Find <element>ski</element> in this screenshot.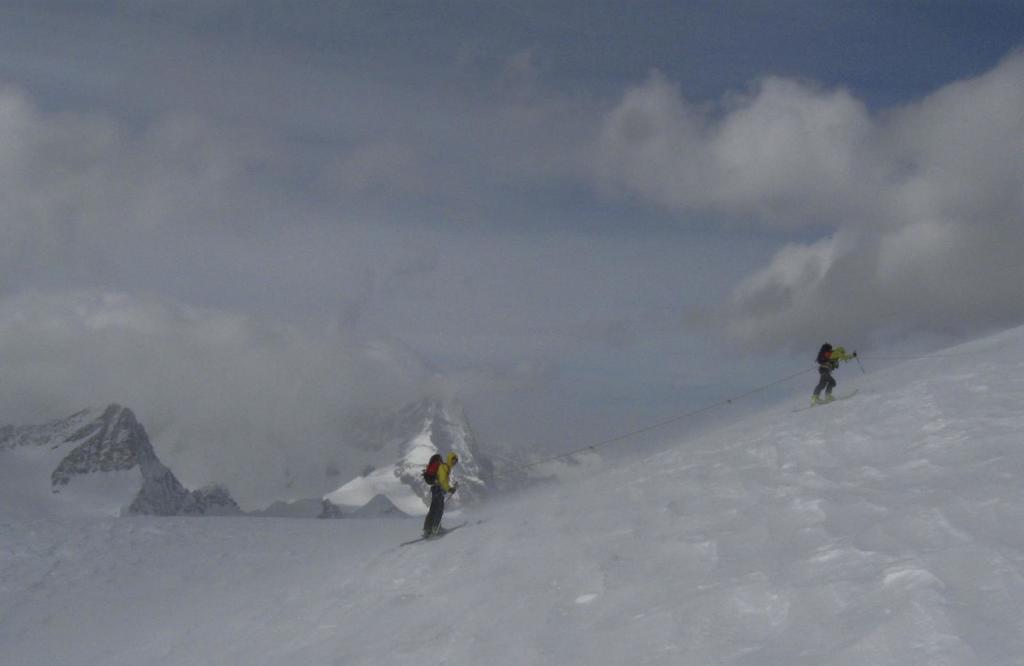
The bounding box for <element>ski</element> is select_region(783, 386, 856, 413).
